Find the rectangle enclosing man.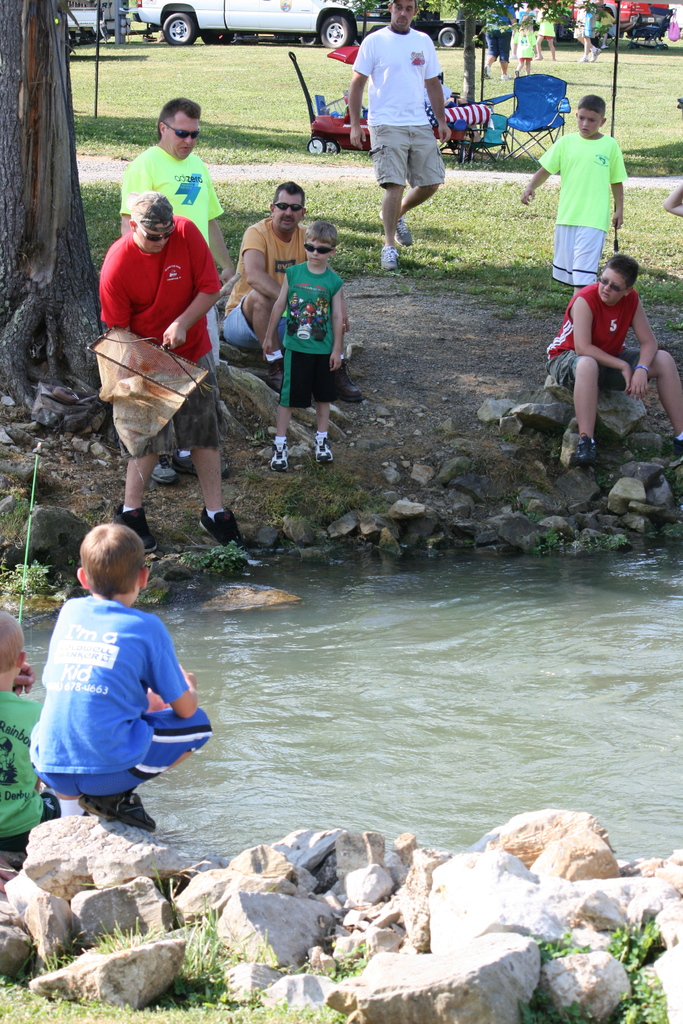
[left=112, top=97, right=231, bottom=486].
